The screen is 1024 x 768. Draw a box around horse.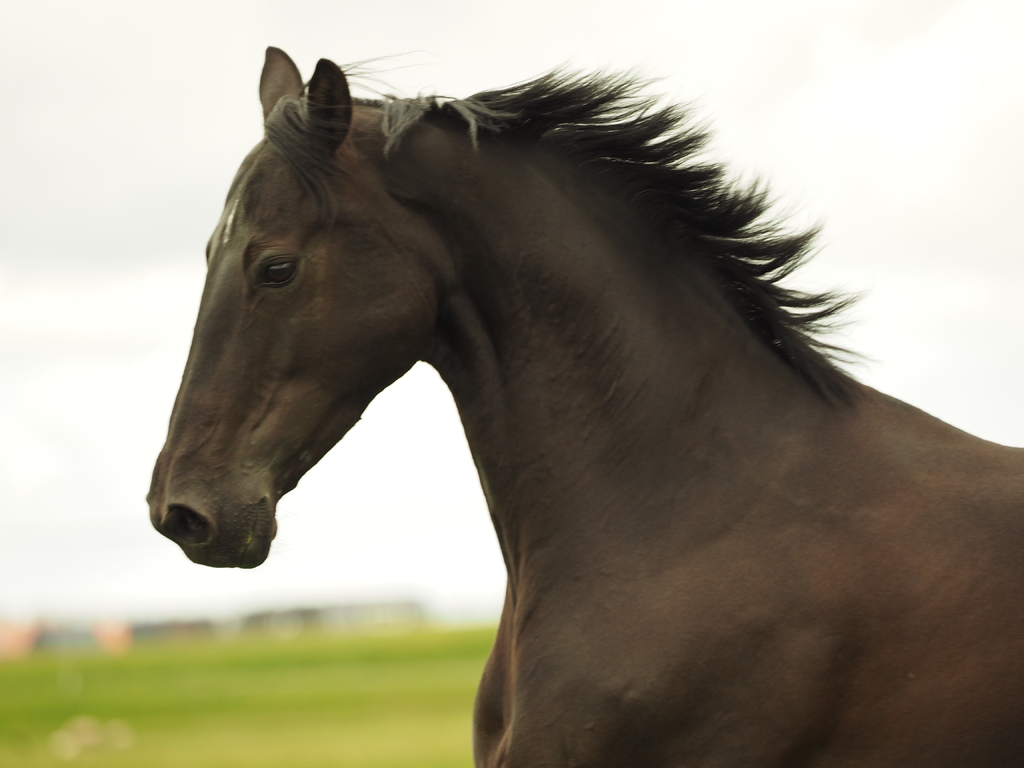
locate(147, 47, 1023, 767).
